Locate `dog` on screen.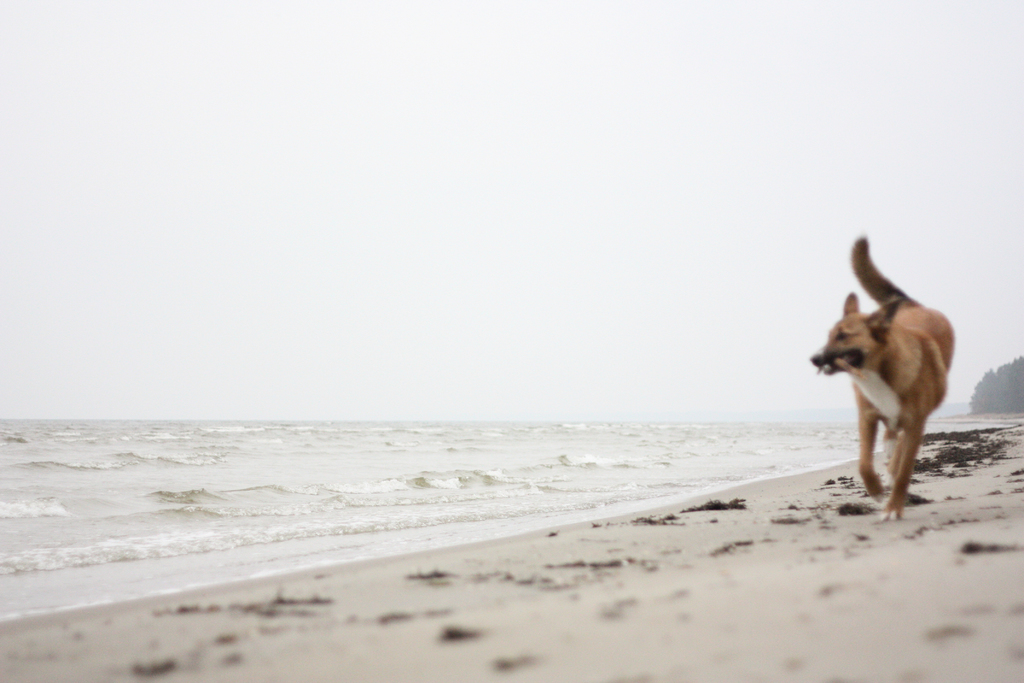
On screen at left=810, top=235, right=960, bottom=523.
